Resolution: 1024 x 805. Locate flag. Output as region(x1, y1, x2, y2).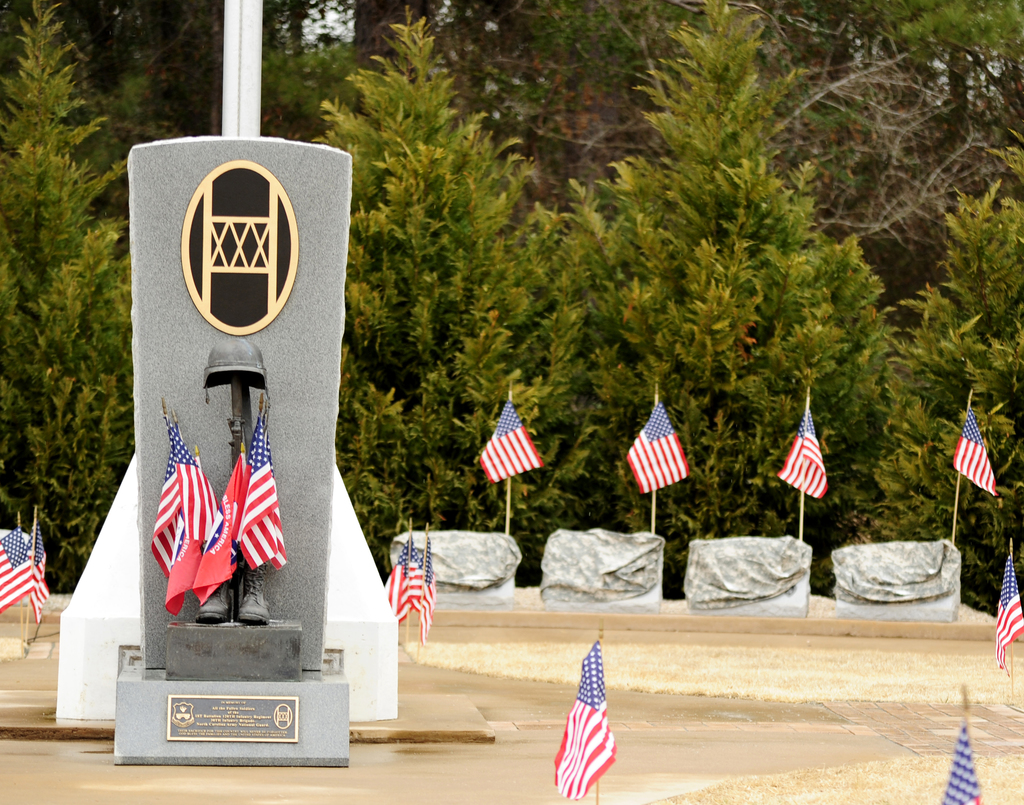
region(188, 452, 246, 607).
